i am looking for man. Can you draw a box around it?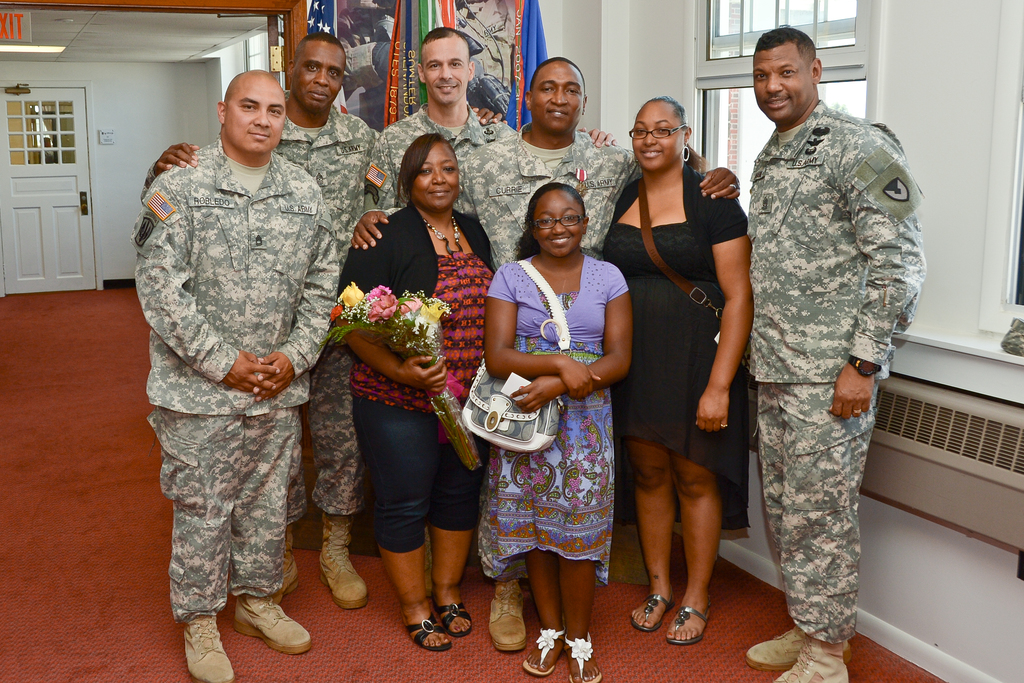
Sure, the bounding box is (366, 26, 618, 210).
